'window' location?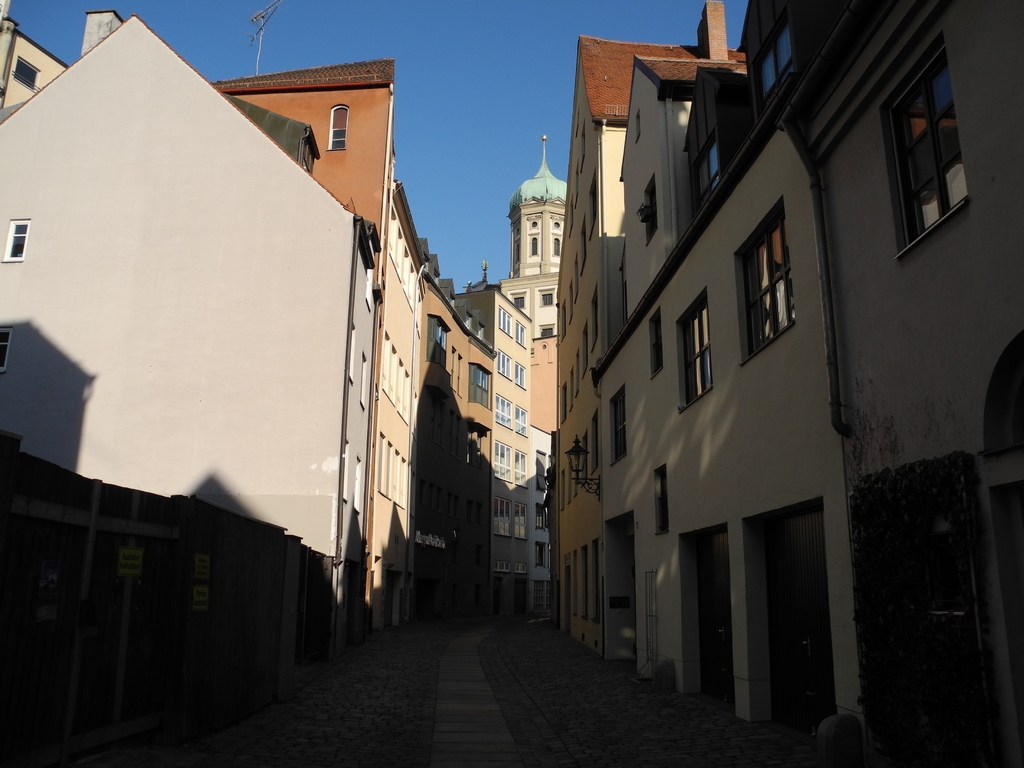
Rect(730, 200, 801, 362)
